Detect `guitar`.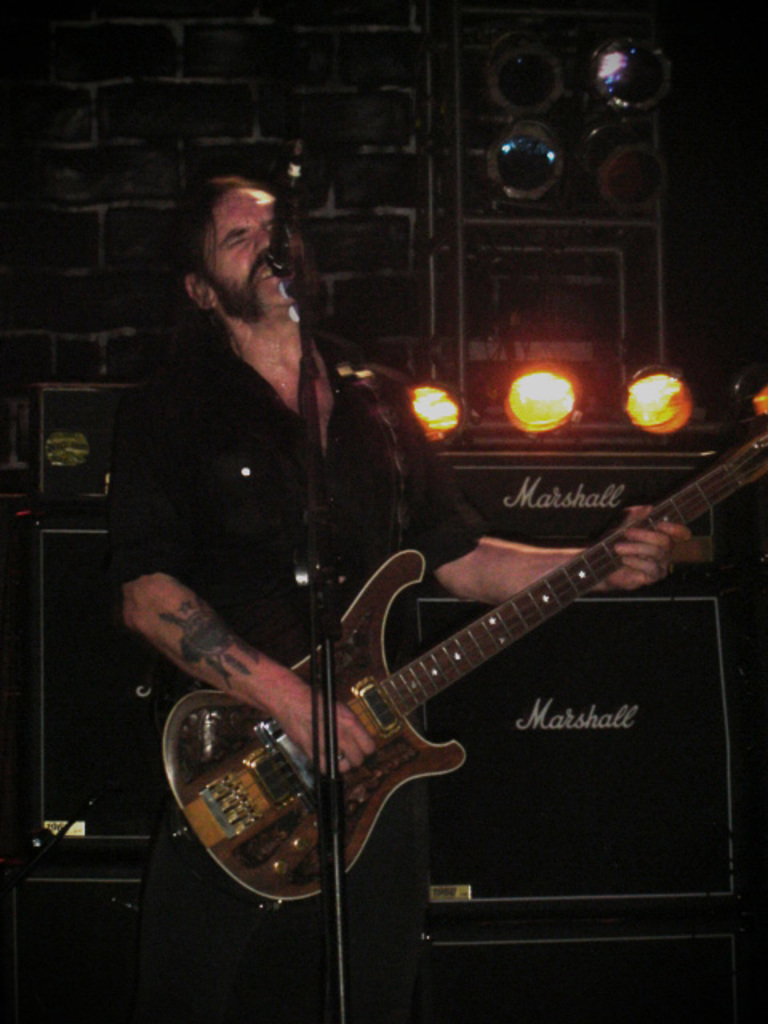
Detected at [158, 427, 766, 923].
